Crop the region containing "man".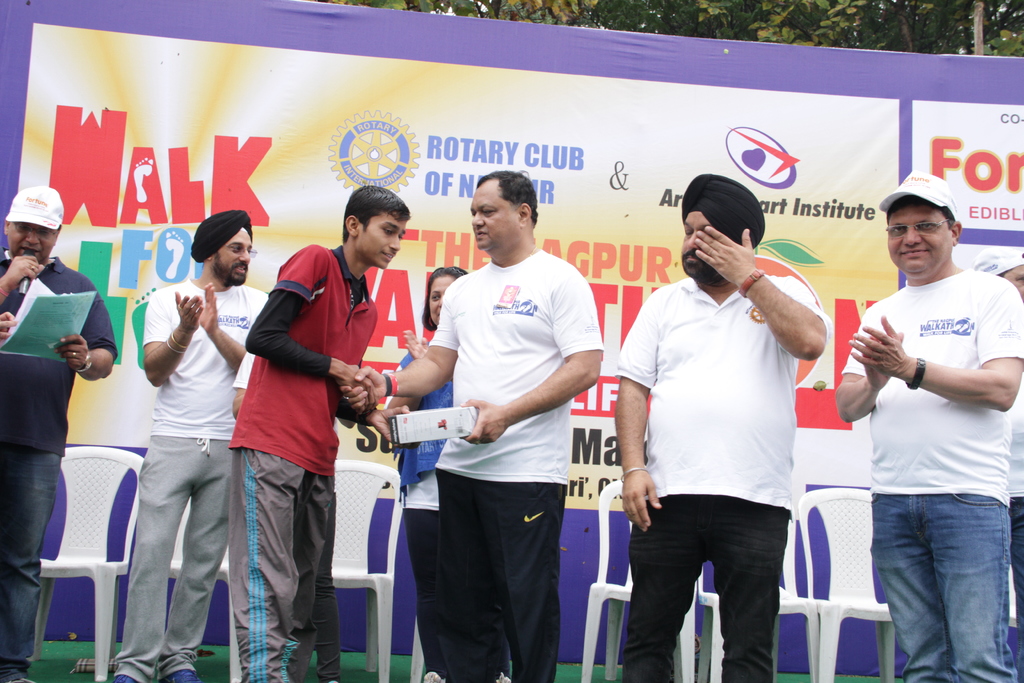
Crop region: <box>241,178,410,682</box>.
